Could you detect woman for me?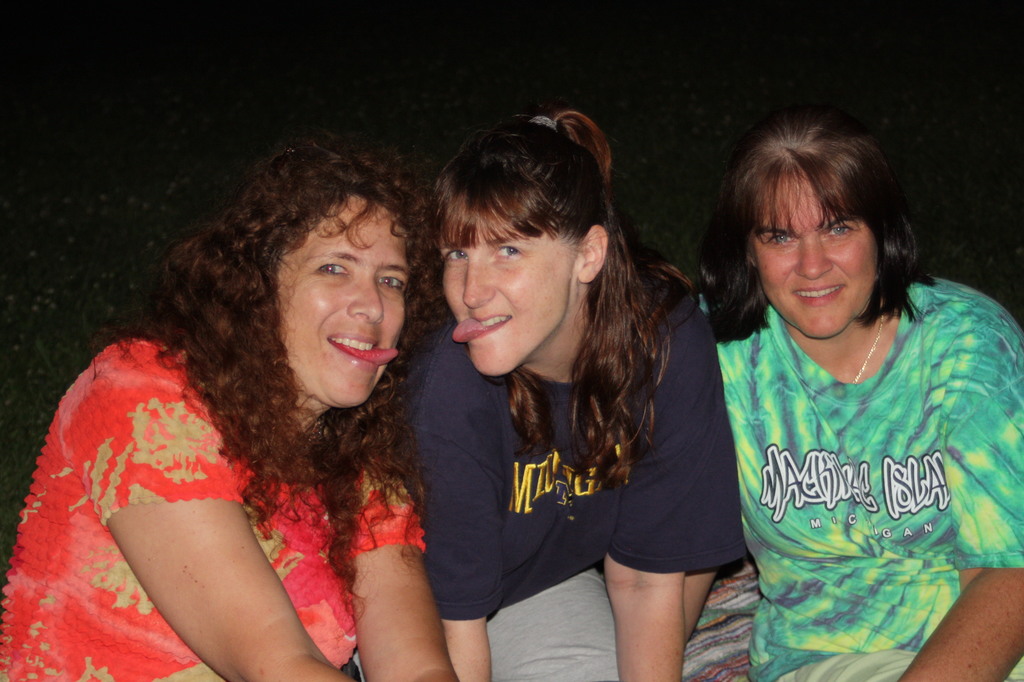
Detection result: rect(699, 108, 1023, 681).
